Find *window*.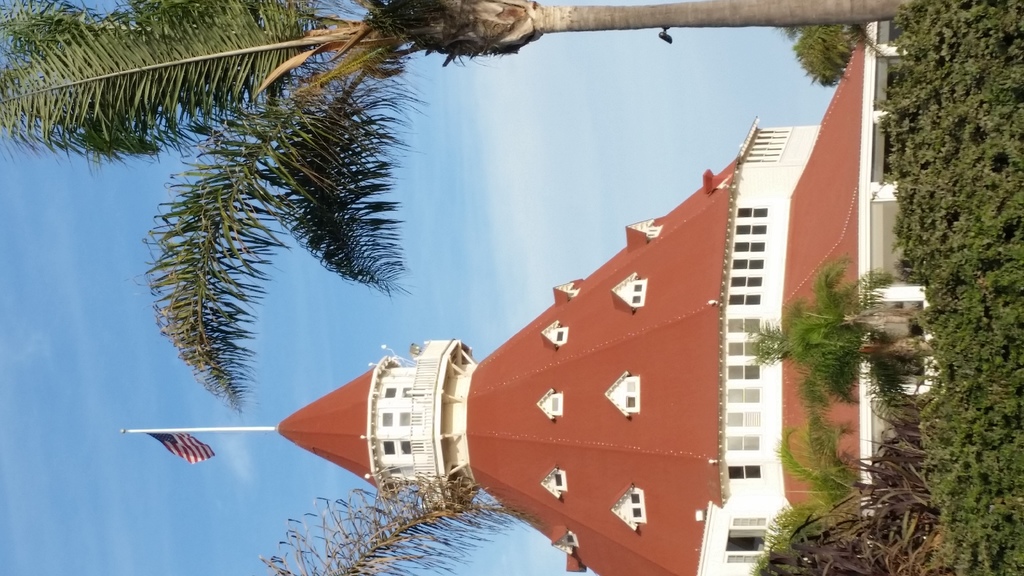
crop(549, 393, 561, 414).
